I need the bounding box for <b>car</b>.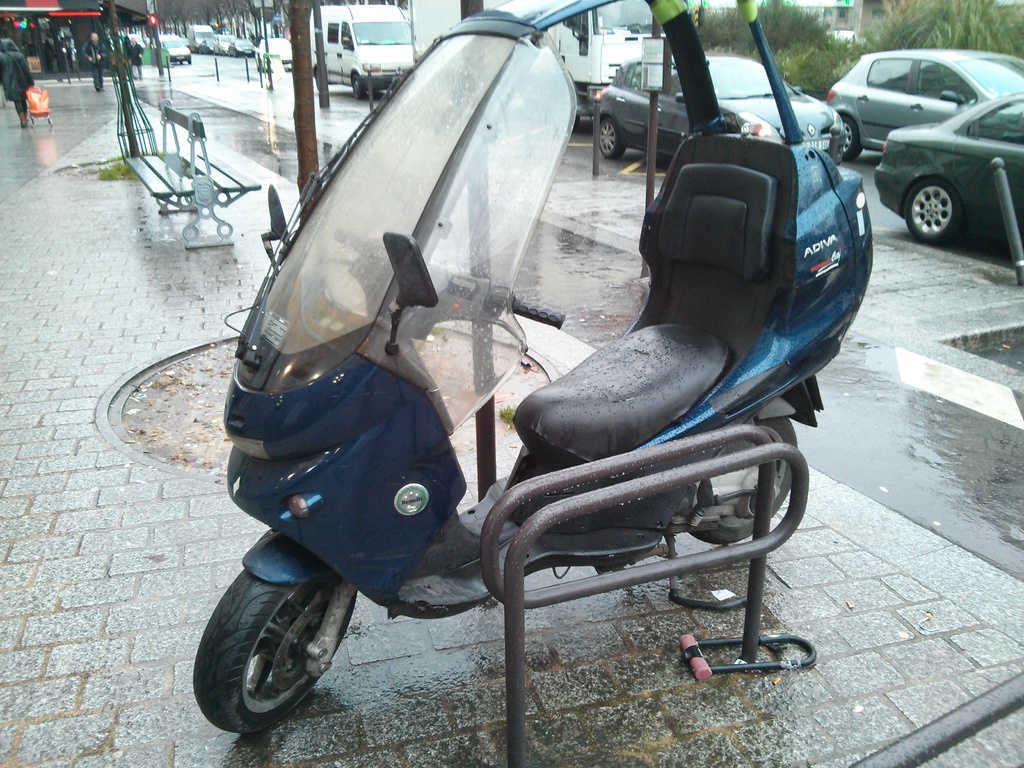
Here it is: pyautogui.locateOnScreen(180, 35, 189, 46).
